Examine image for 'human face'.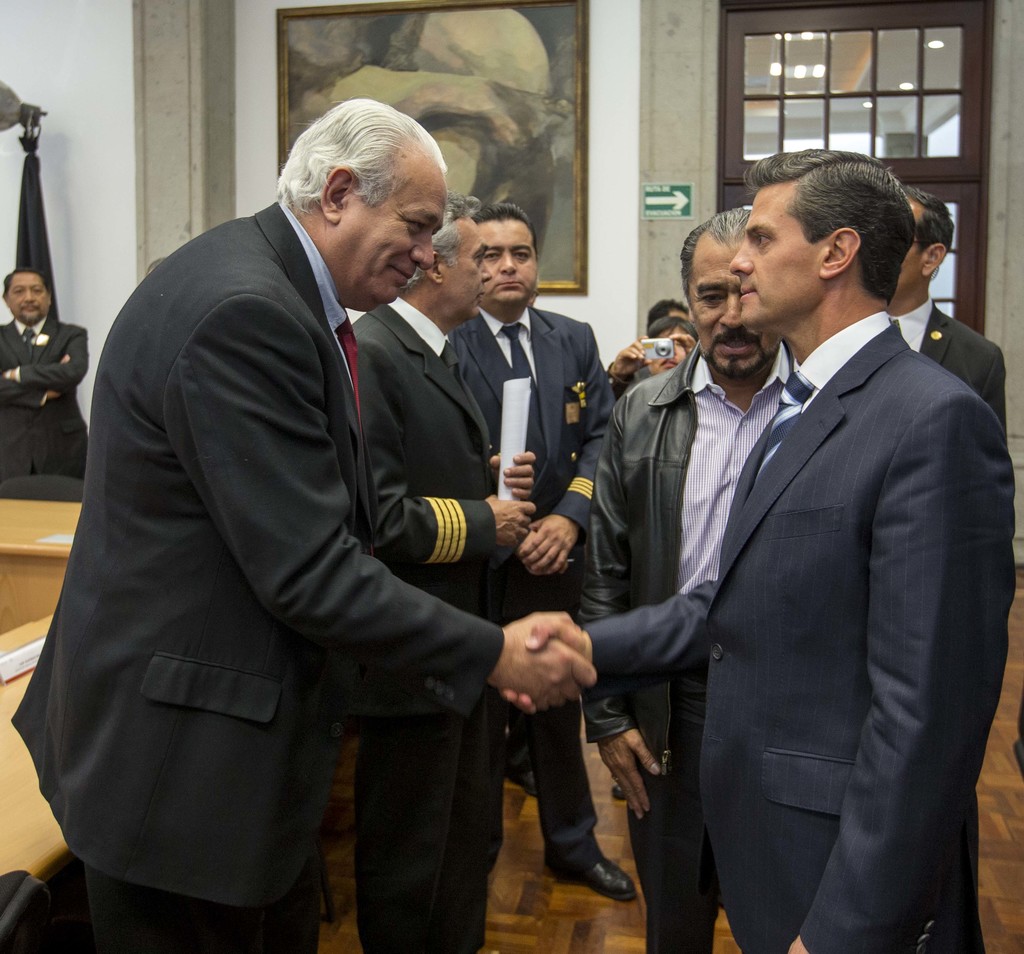
Examination result: 446/214/500/320.
